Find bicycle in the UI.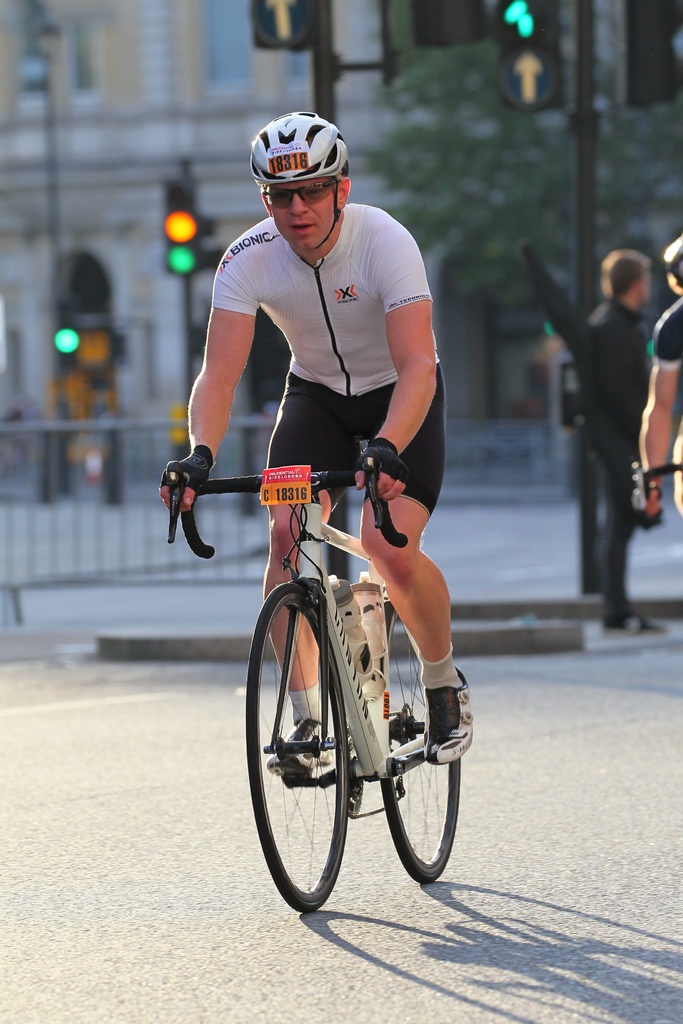
UI element at {"x1": 635, "y1": 452, "x2": 682, "y2": 535}.
